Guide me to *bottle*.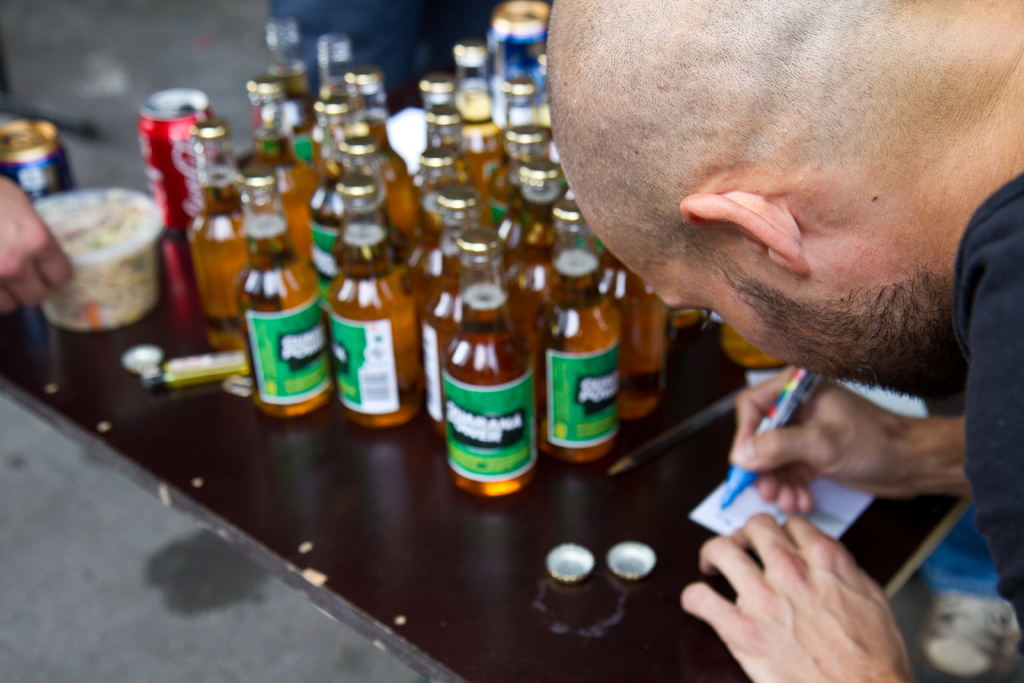
Guidance: 307/152/353/313.
